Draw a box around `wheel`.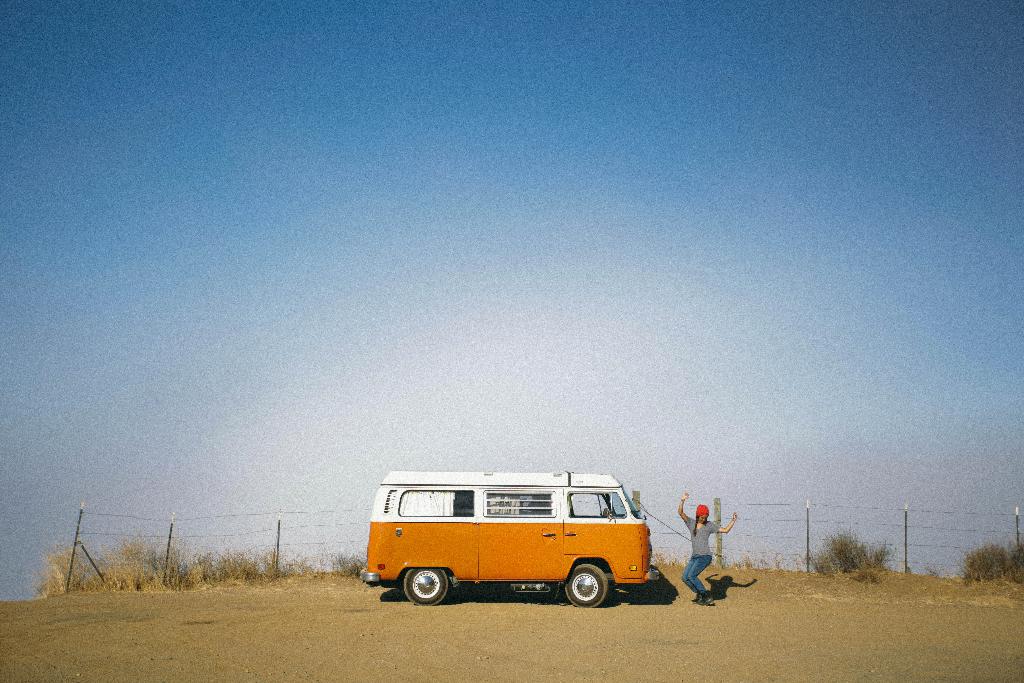
crop(400, 567, 451, 607).
